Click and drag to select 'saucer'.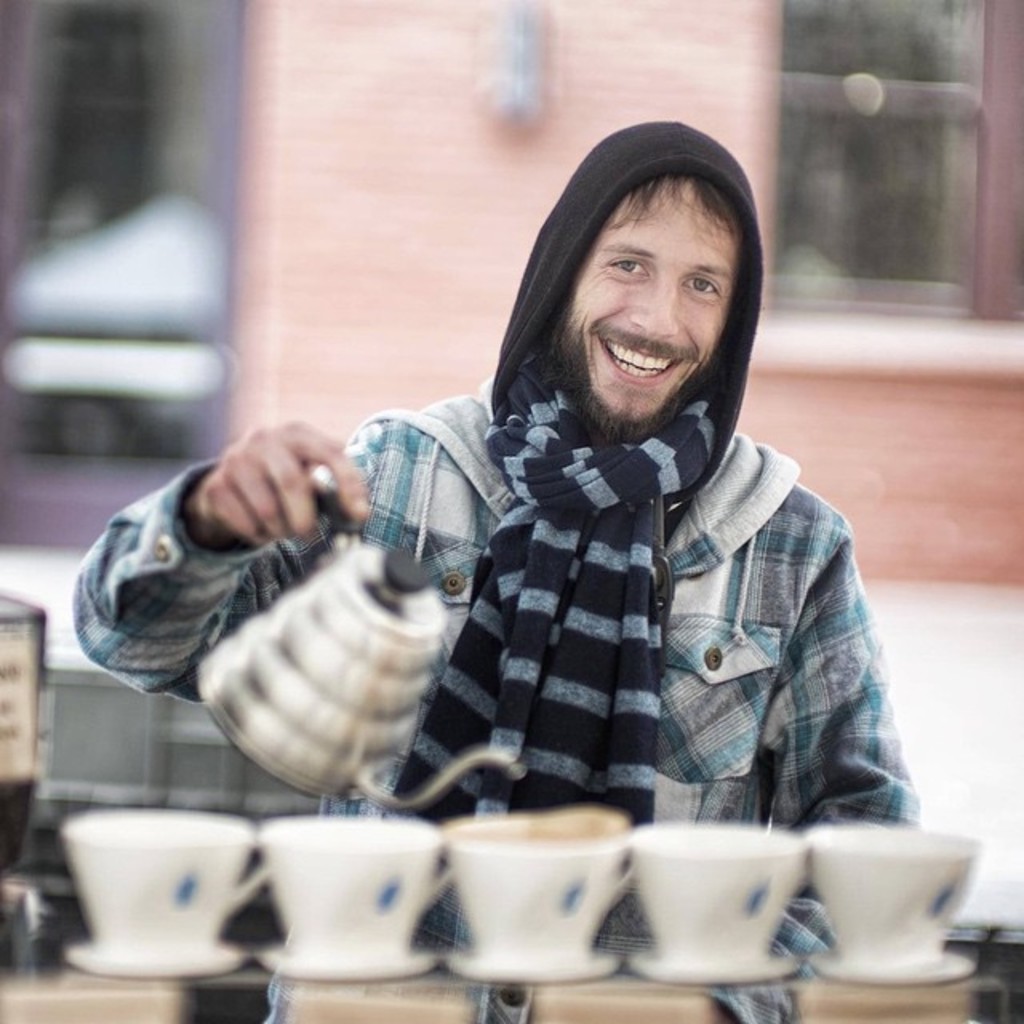
Selection: detection(446, 941, 626, 984).
